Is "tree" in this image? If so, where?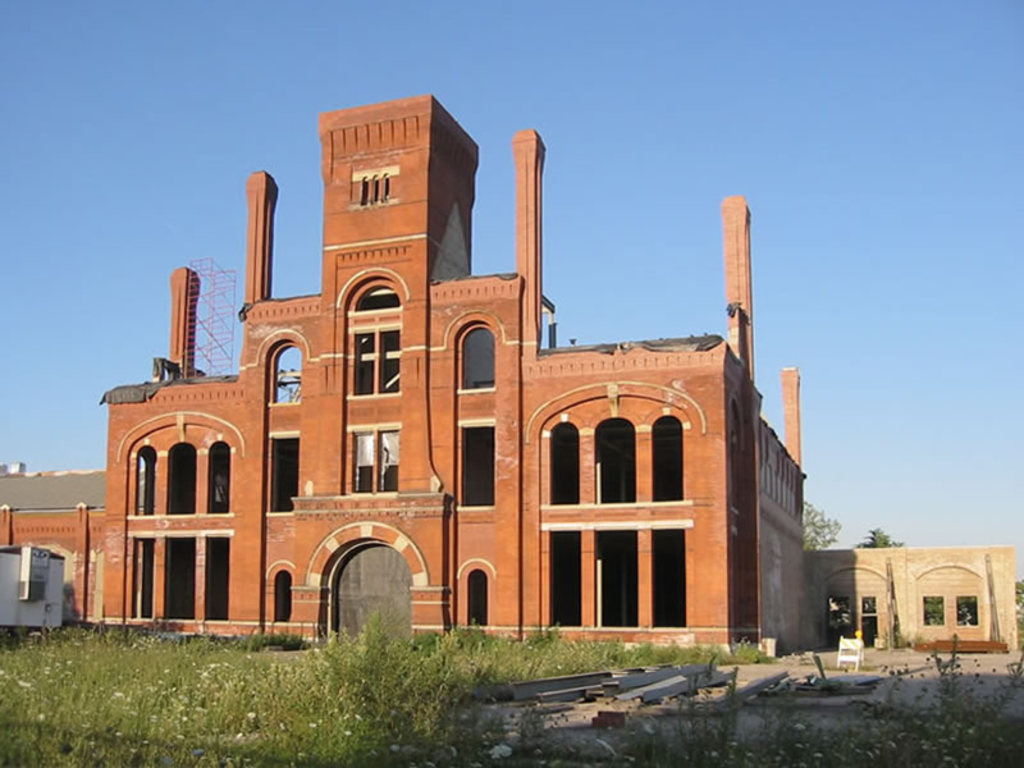
Yes, at (803,500,842,552).
